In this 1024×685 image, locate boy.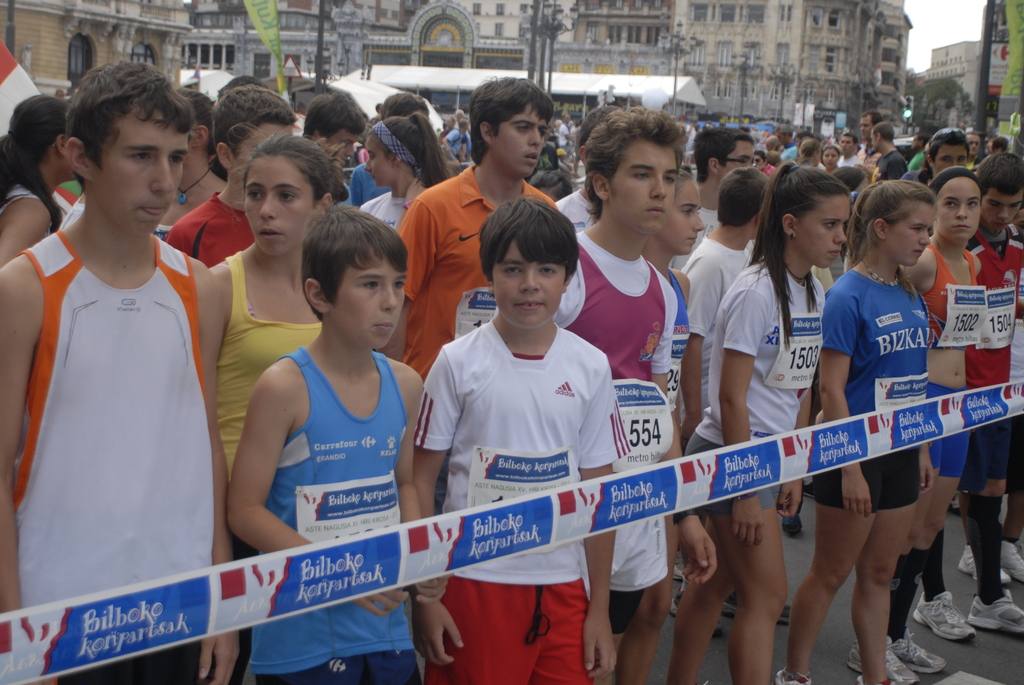
Bounding box: l=492, t=104, r=716, b=684.
